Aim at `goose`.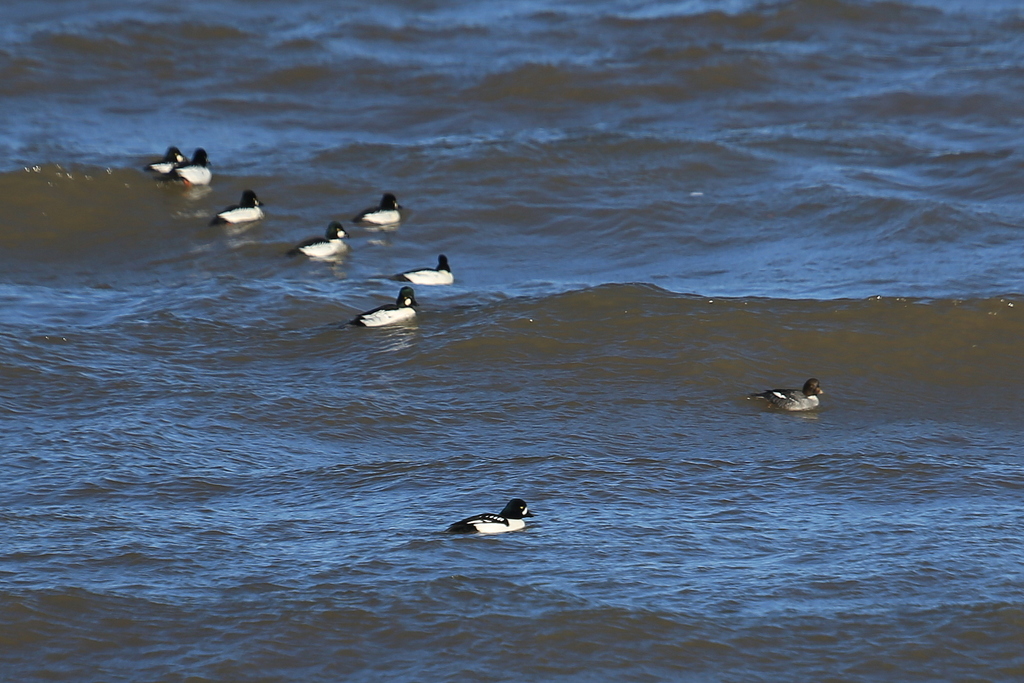
Aimed at box(754, 374, 820, 416).
